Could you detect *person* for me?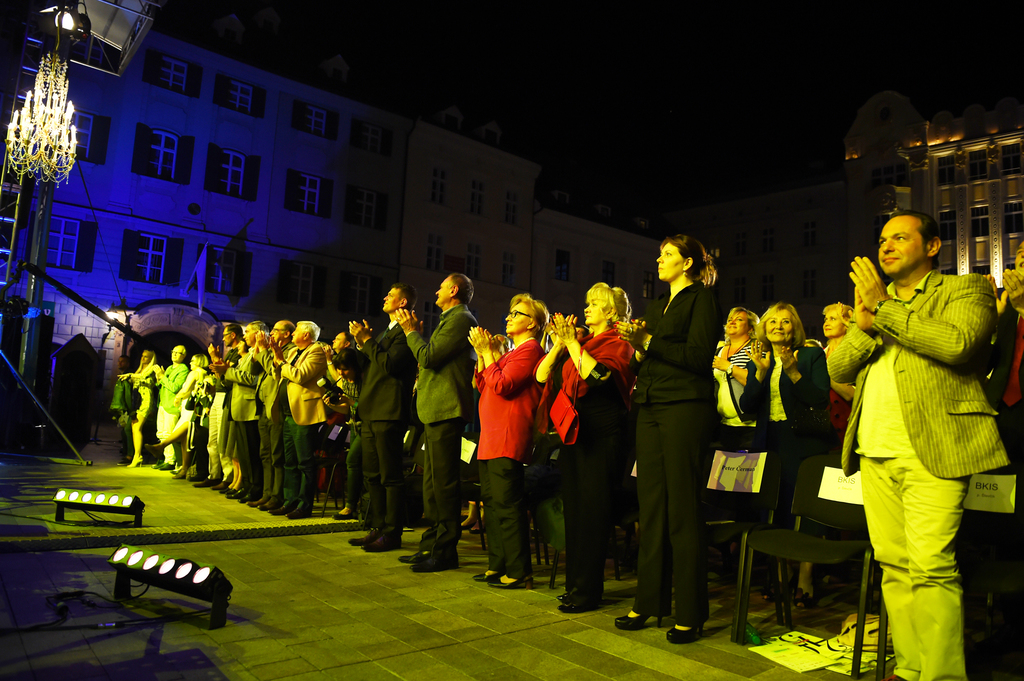
Detection result: bbox=(707, 297, 764, 410).
